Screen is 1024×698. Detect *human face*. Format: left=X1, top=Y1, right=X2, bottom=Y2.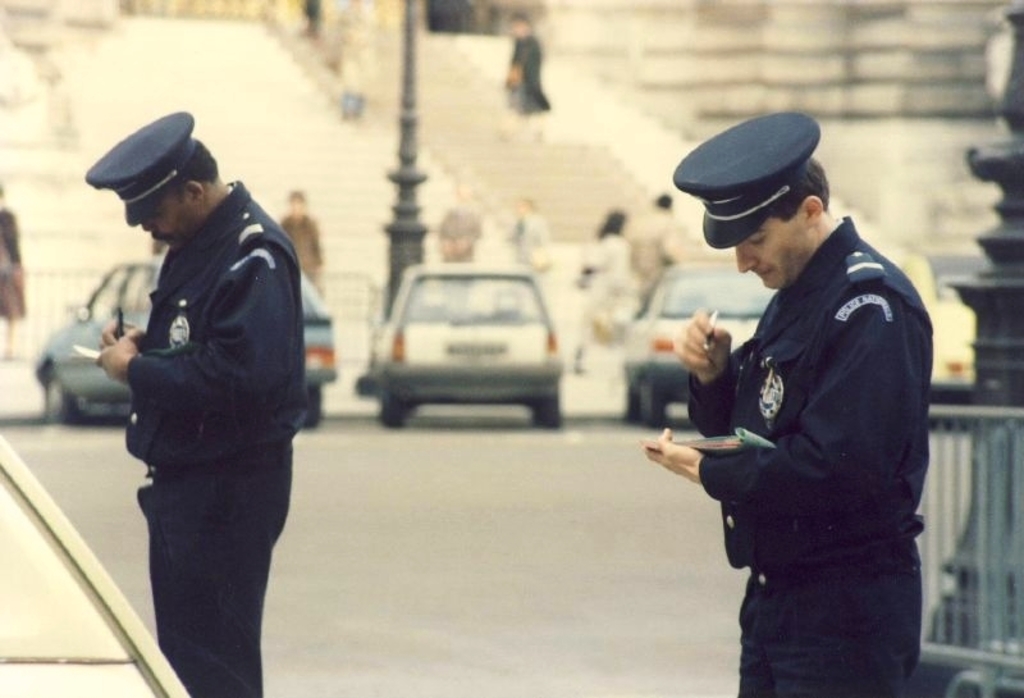
left=140, top=196, right=204, bottom=251.
